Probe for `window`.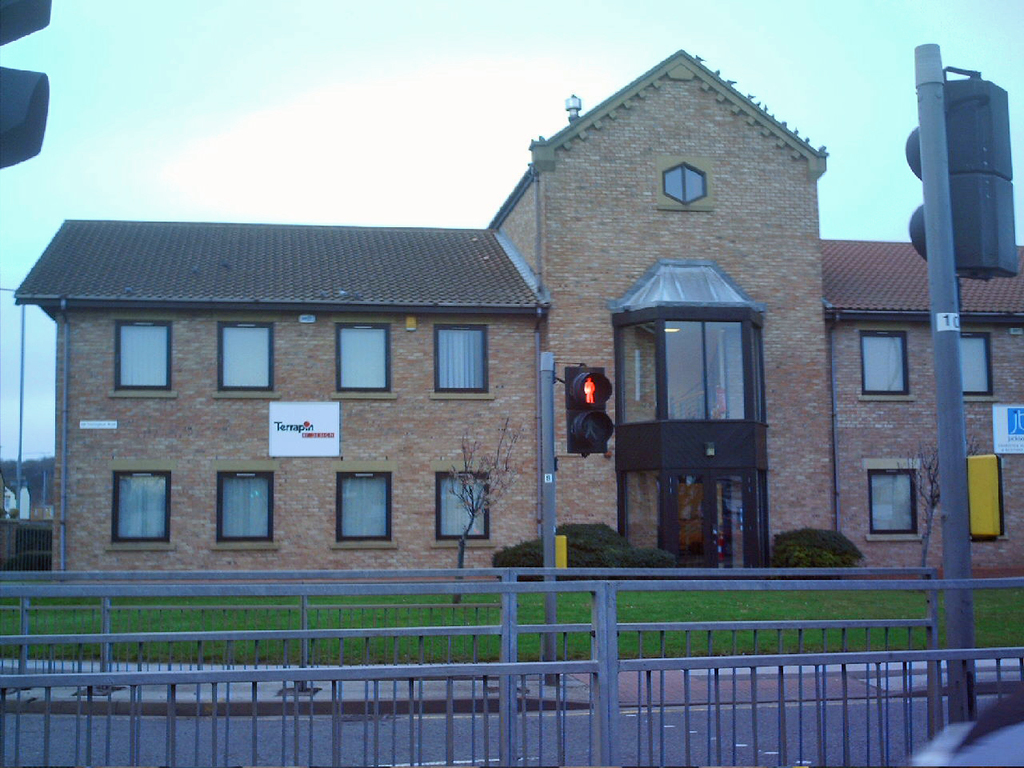
Probe result: (left=333, top=470, right=389, bottom=542).
